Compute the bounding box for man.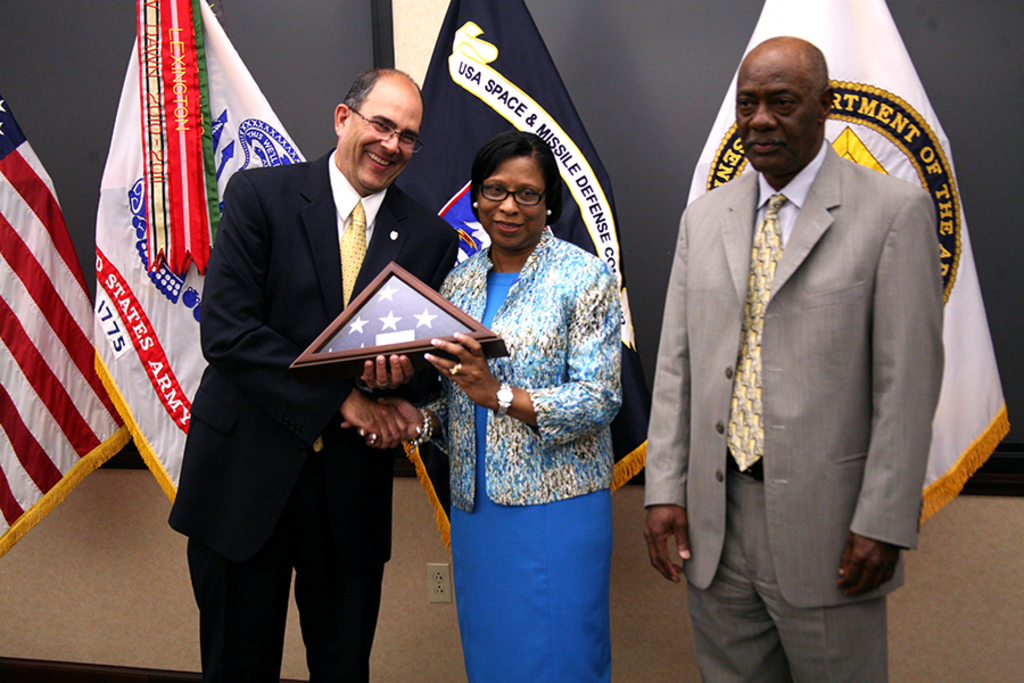
x1=642 y1=34 x2=944 y2=682.
